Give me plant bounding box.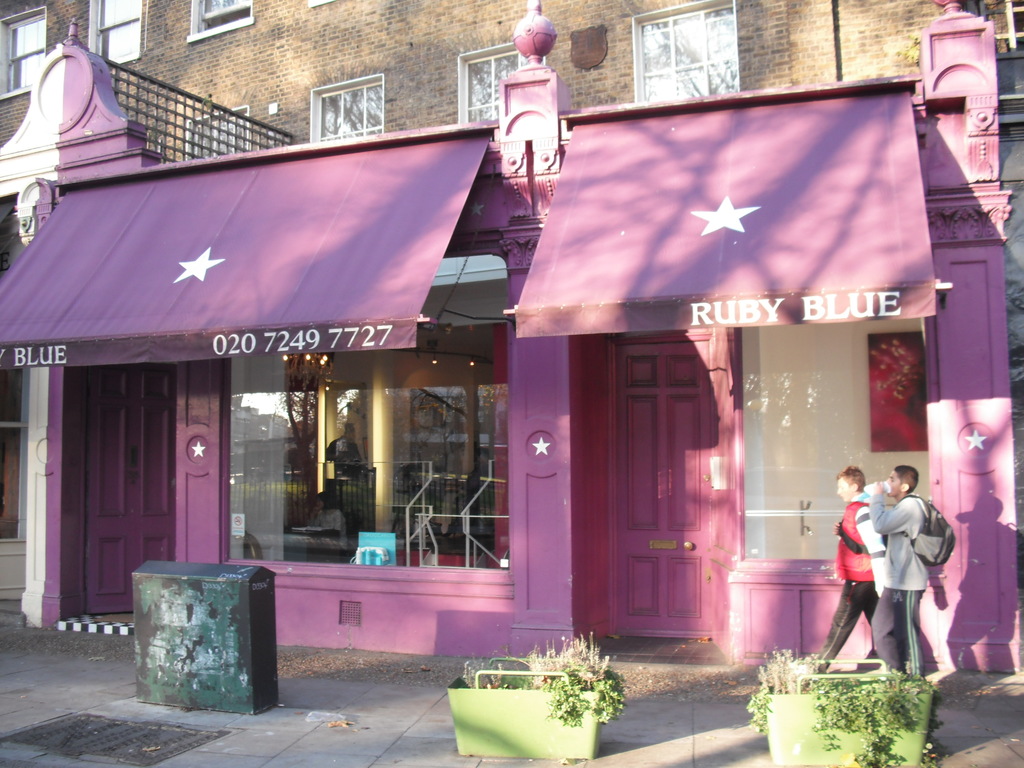
(x1=897, y1=31, x2=922, y2=66).
